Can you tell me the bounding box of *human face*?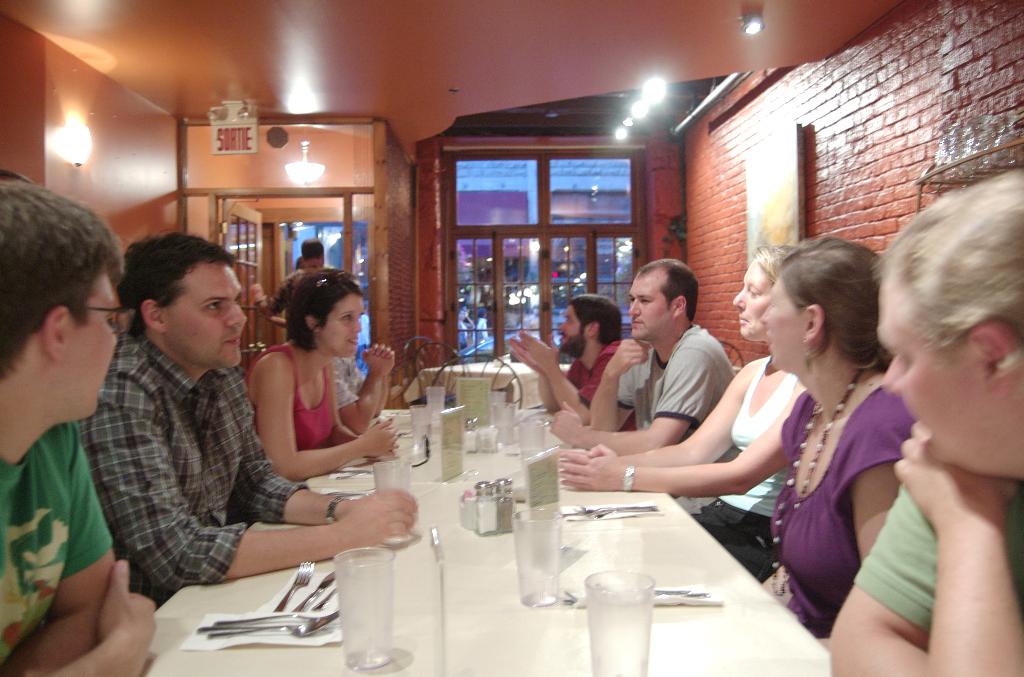
{"x1": 554, "y1": 304, "x2": 585, "y2": 354}.
